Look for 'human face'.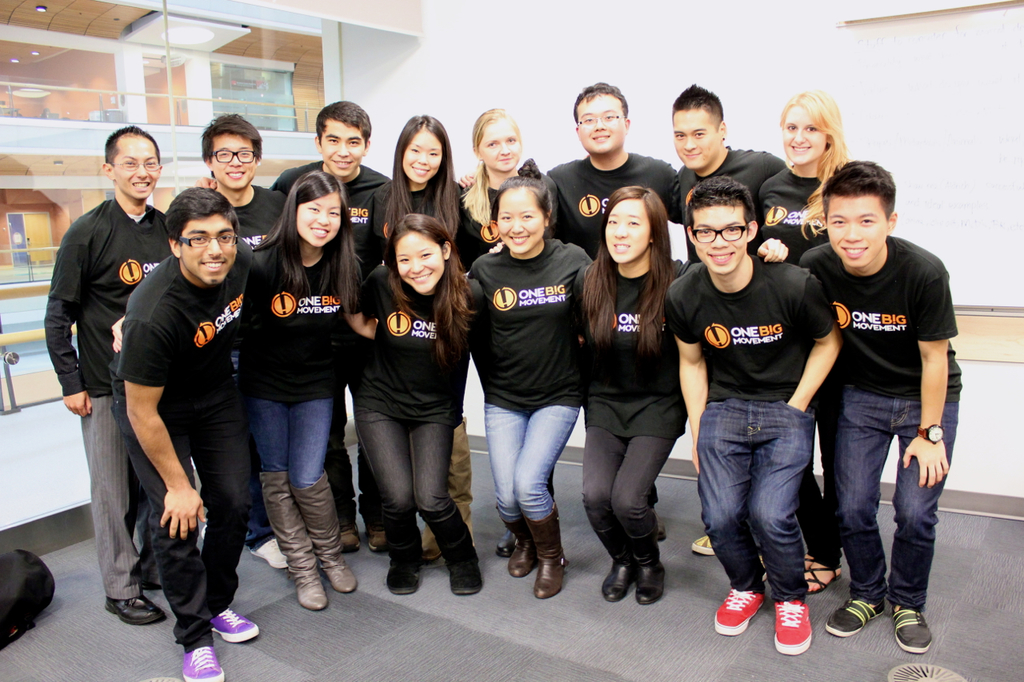
Found: [left=781, top=101, right=832, bottom=167].
